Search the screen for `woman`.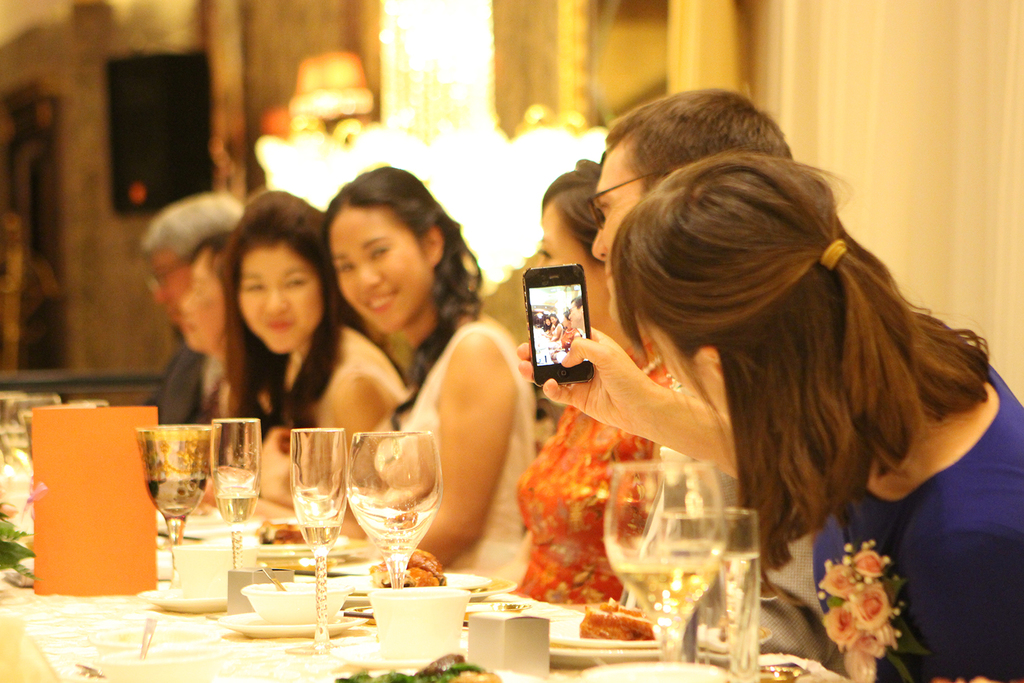
Found at rect(506, 155, 687, 609).
